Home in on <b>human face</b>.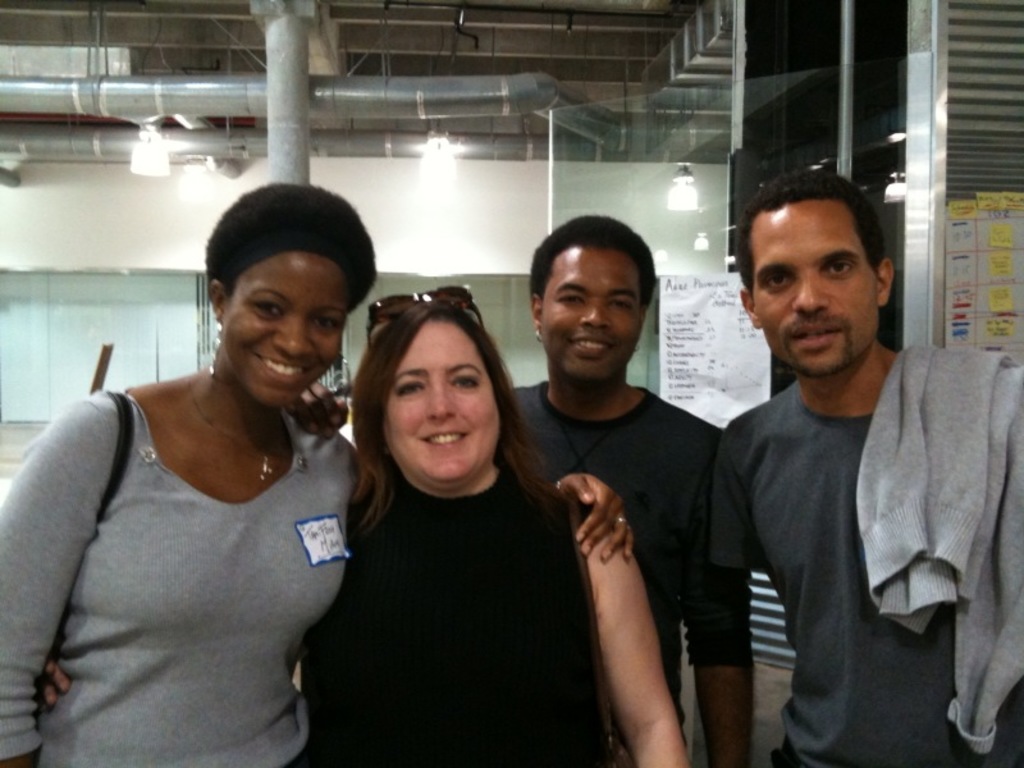
Homed in at detection(220, 250, 356, 419).
